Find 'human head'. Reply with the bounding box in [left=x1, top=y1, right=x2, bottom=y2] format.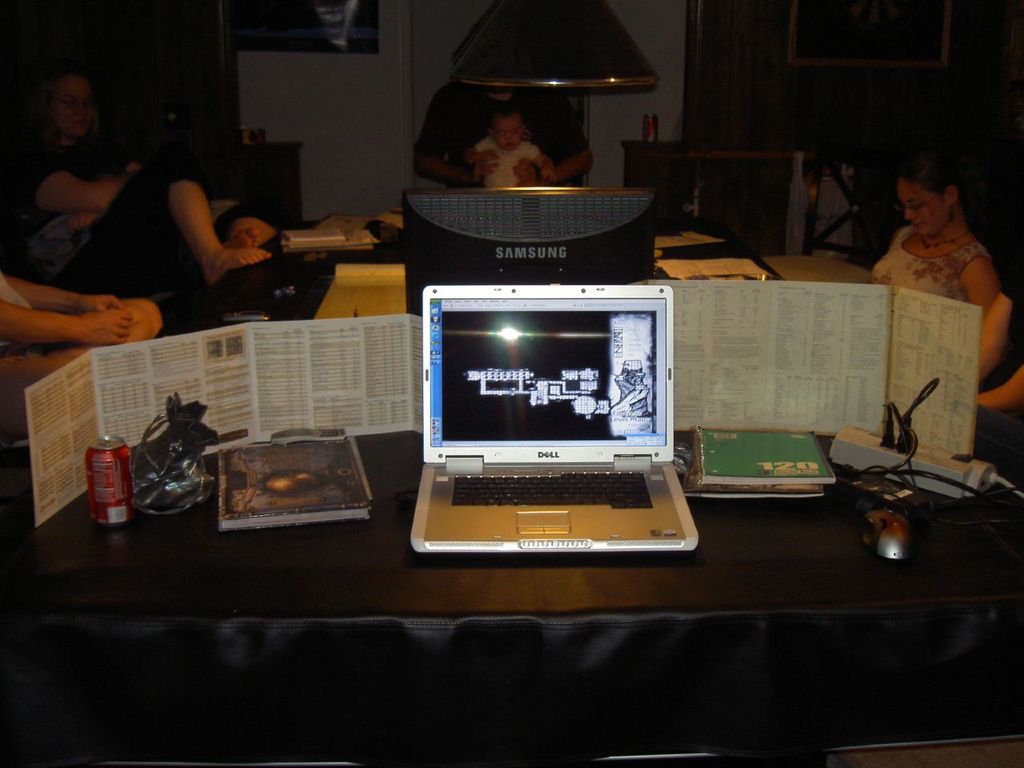
[left=901, top=155, right=983, bottom=242].
